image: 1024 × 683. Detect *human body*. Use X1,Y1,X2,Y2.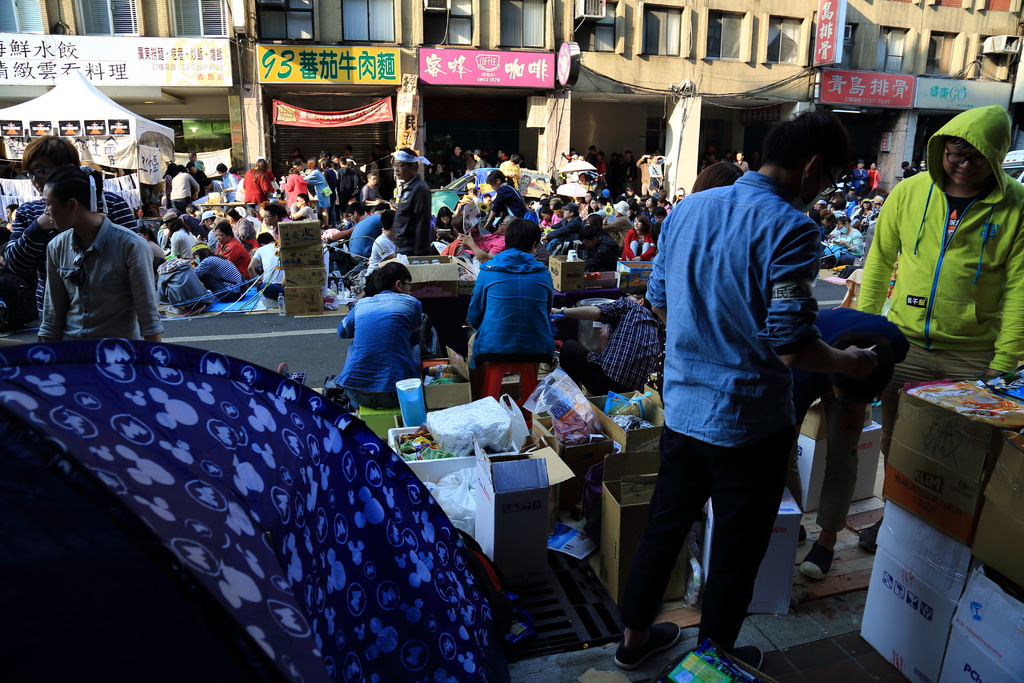
138,224,165,277.
